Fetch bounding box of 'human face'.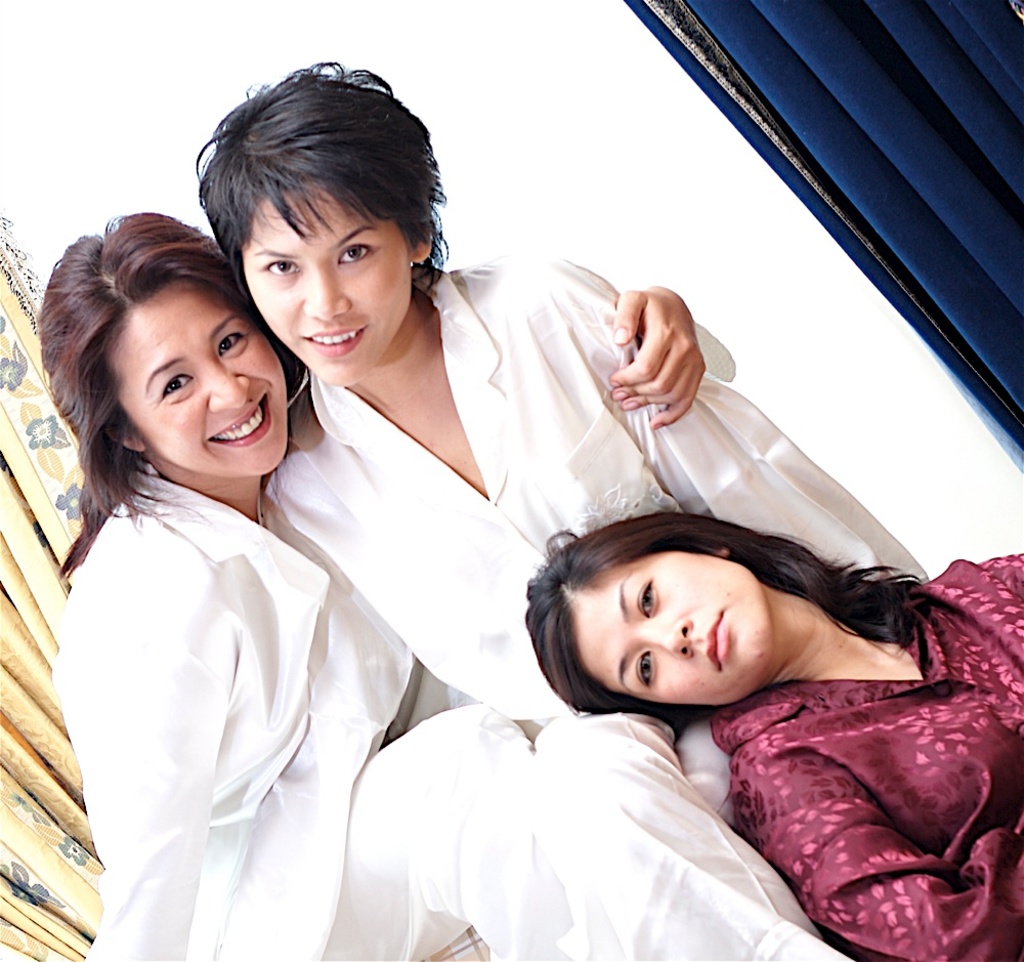
Bbox: locate(242, 180, 407, 381).
